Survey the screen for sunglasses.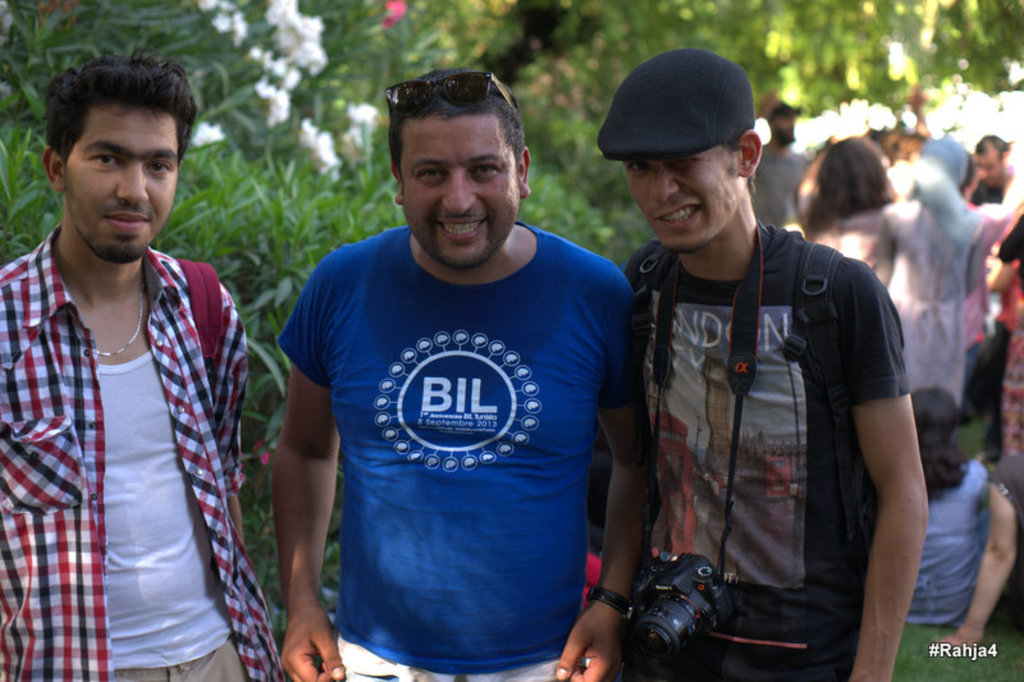
Survey found: (x1=388, y1=68, x2=516, y2=113).
